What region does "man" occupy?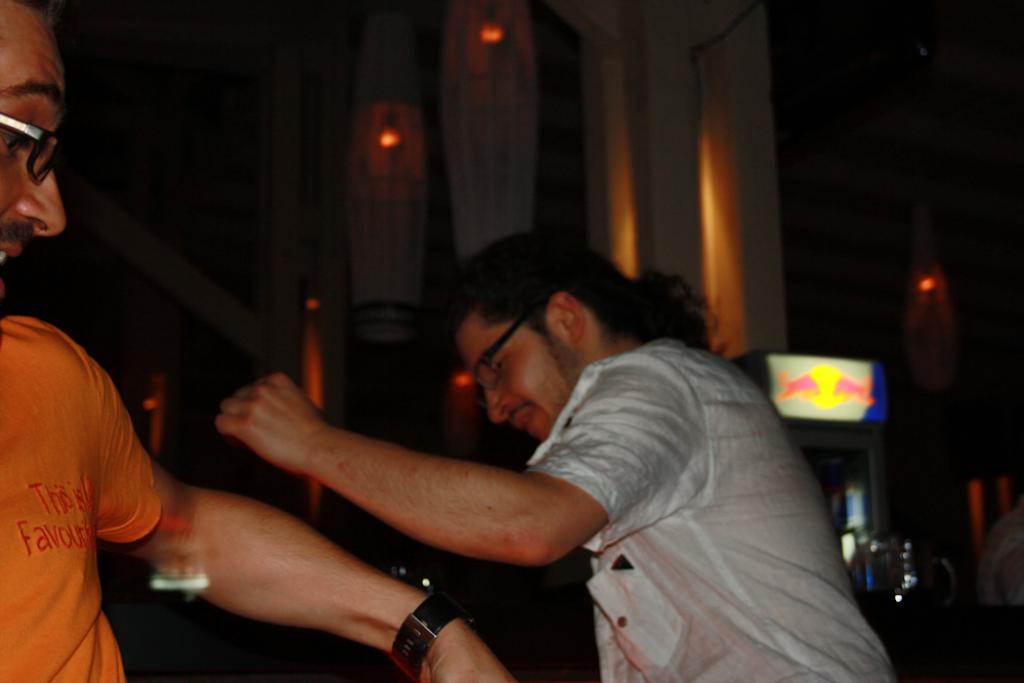
left=206, top=232, right=865, bottom=680.
